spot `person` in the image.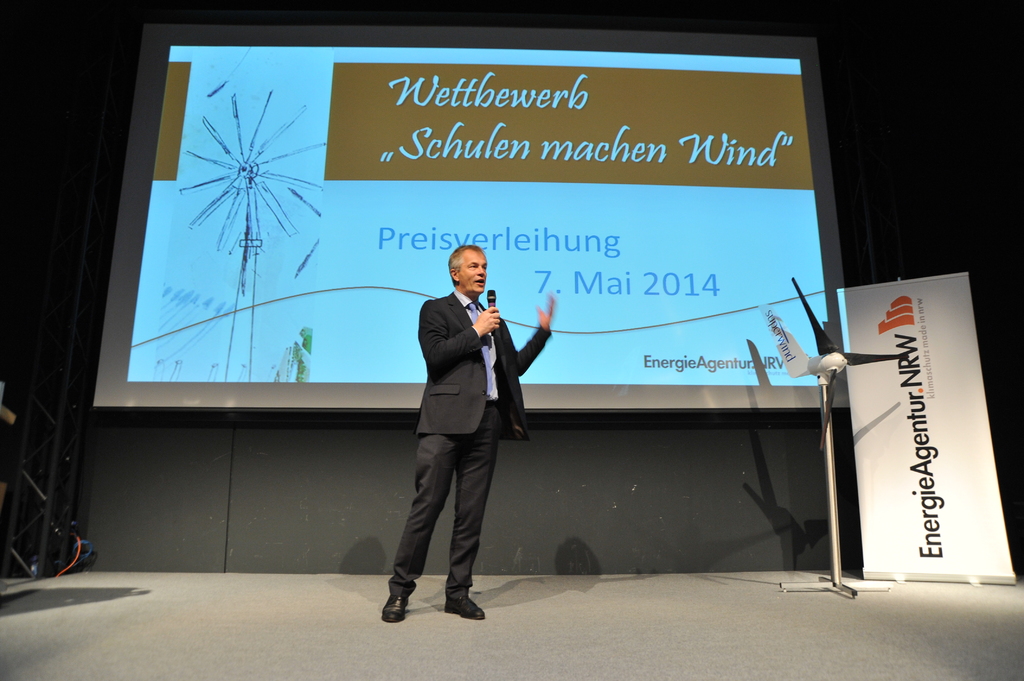
`person` found at (left=401, top=228, right=545, bottom=616).
